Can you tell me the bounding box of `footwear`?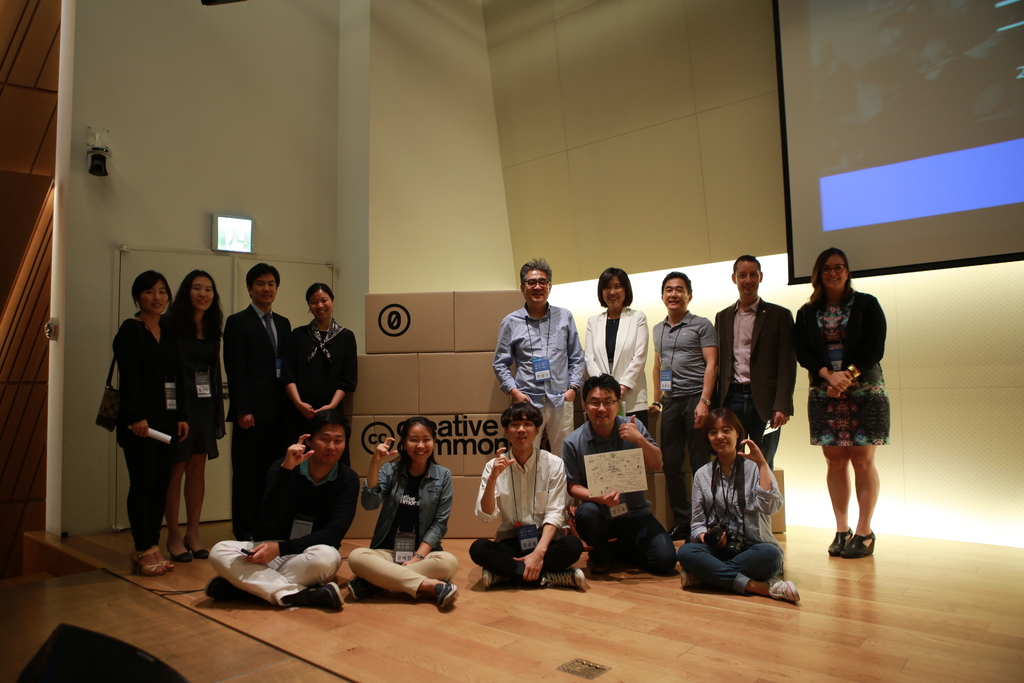
{"x1": 350, "y1": 572, "x2": 379, "y2": 598}.
